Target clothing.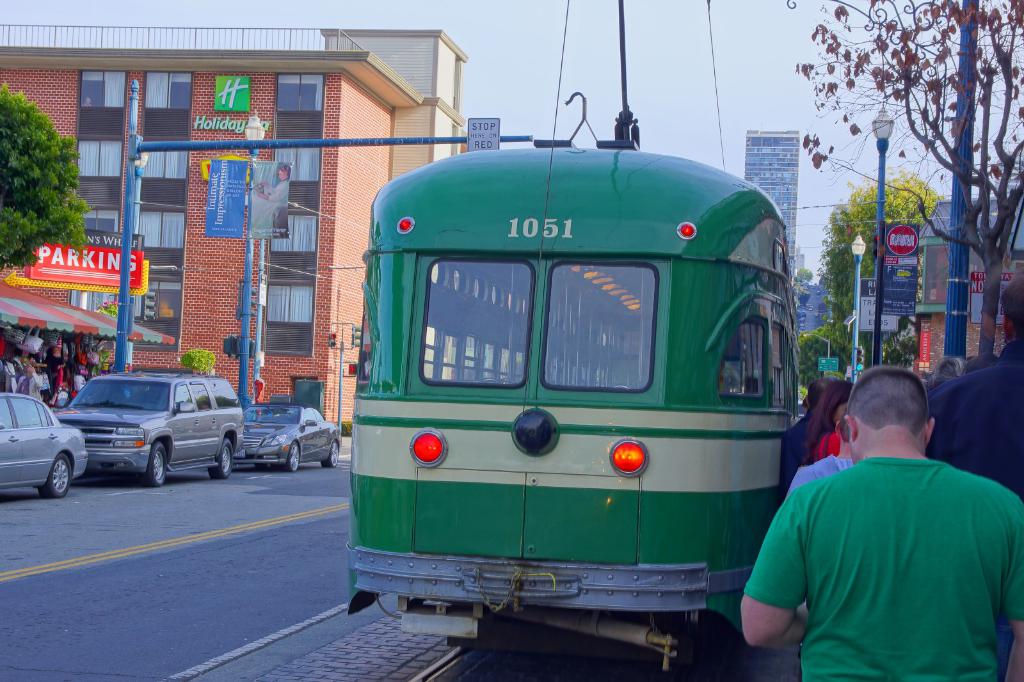
Target region: BBox(249, 178, 289, 236).
